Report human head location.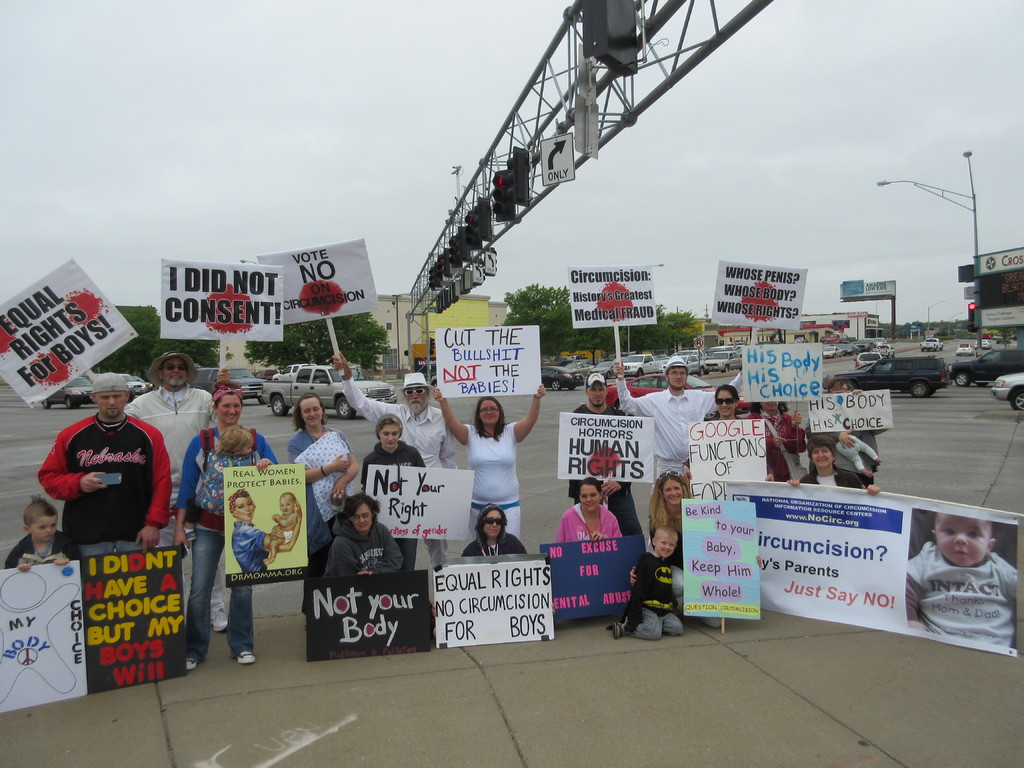
Report: 378 410 399 447.
